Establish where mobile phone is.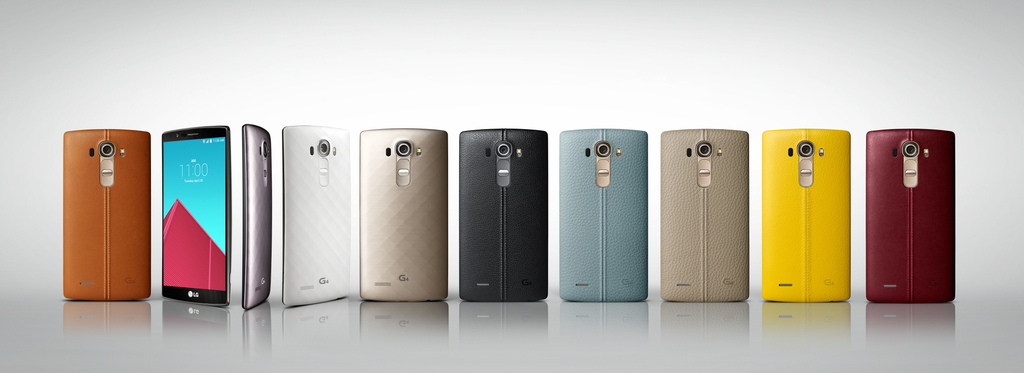
Established at (163,123,235,306).
